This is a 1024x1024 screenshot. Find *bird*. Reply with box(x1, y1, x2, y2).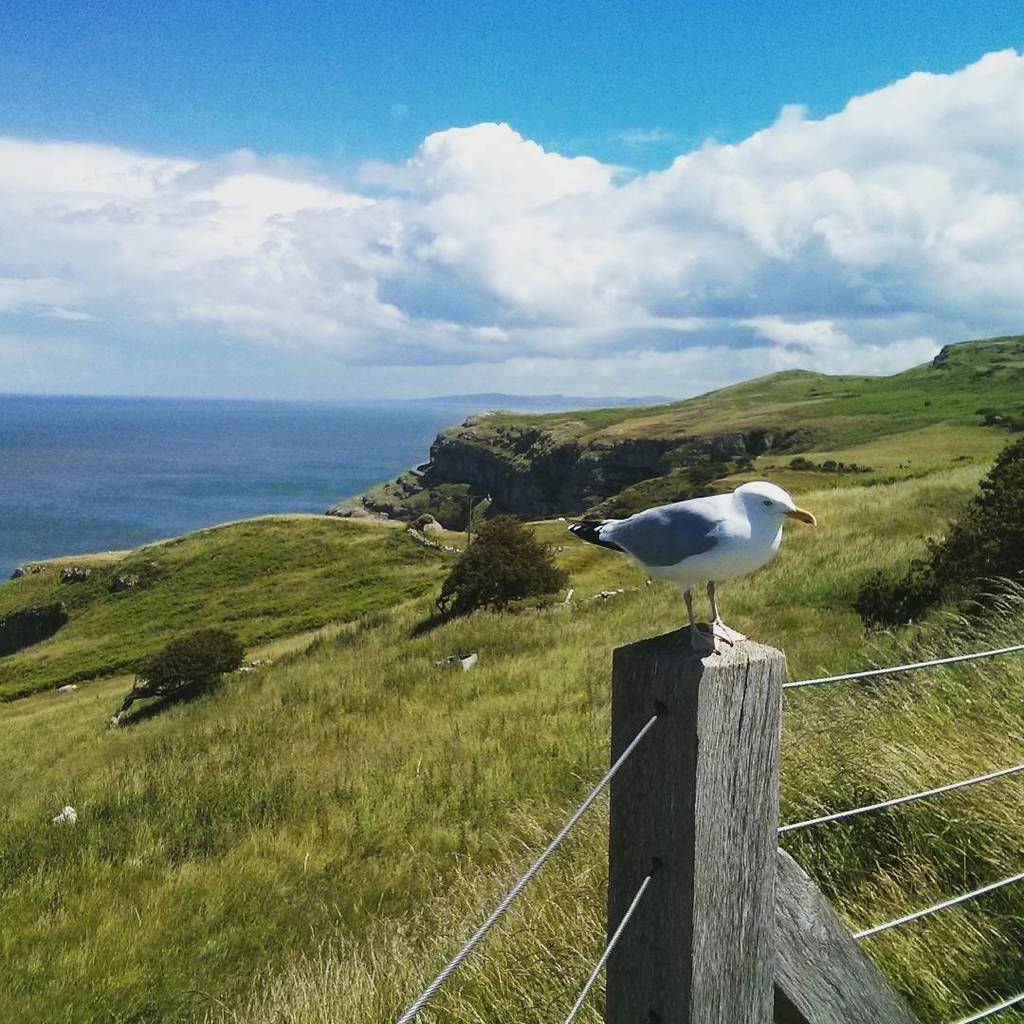
box(553, 480, 824, 639).
